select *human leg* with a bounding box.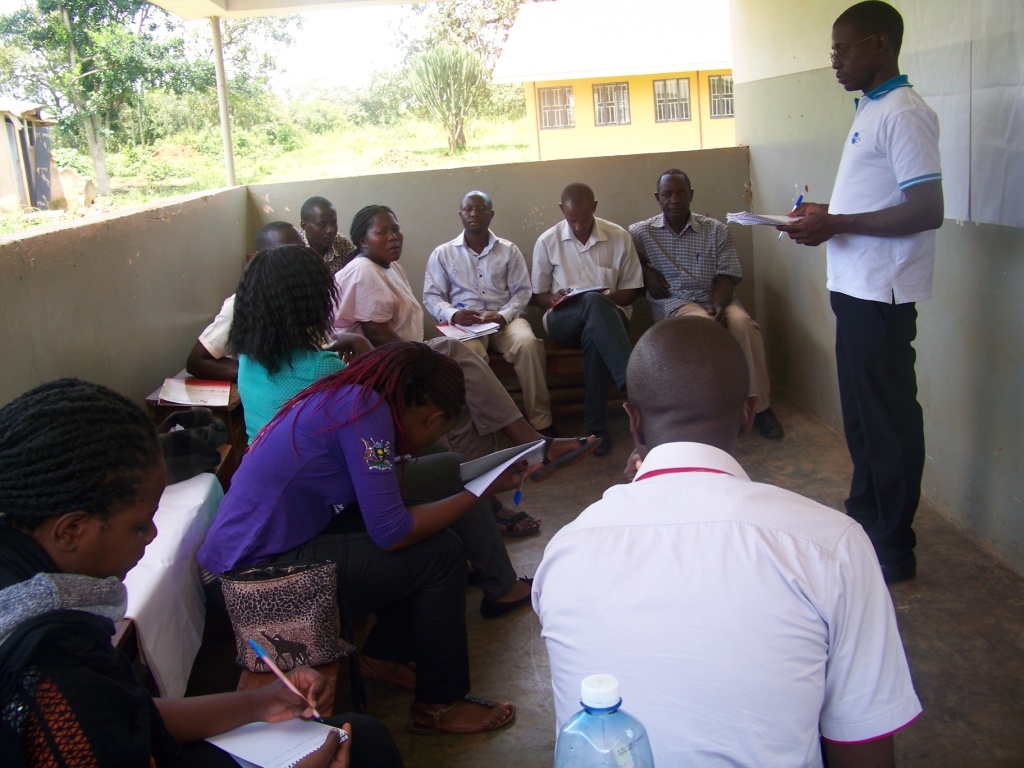
detection(353, 452, 536, 620).
